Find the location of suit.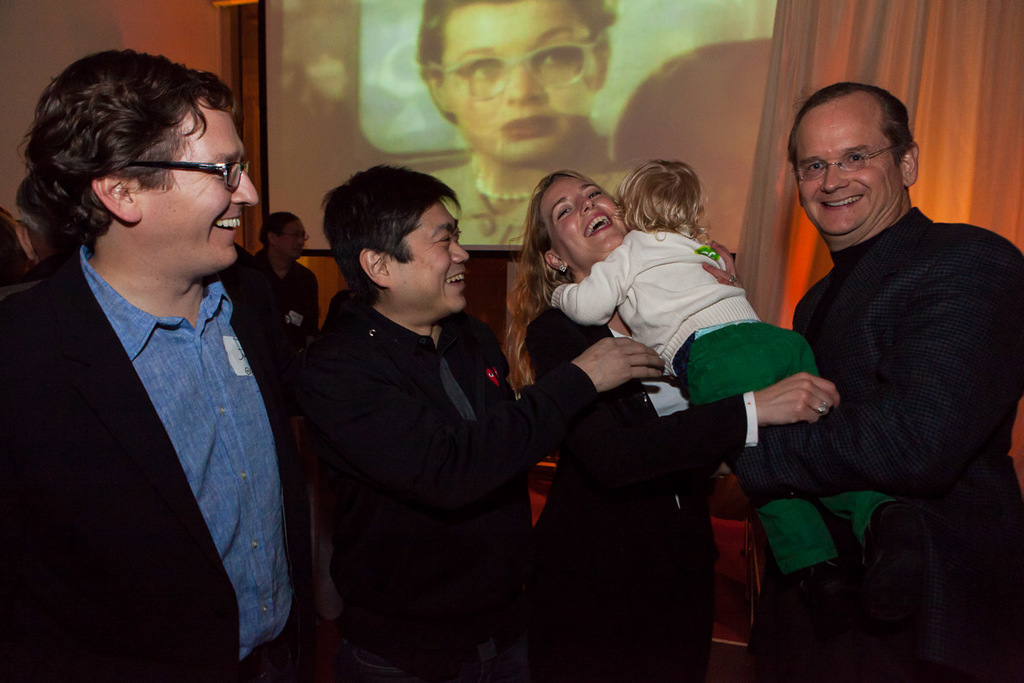
Location: [left=527, top=307, right=769, bottom=682].
